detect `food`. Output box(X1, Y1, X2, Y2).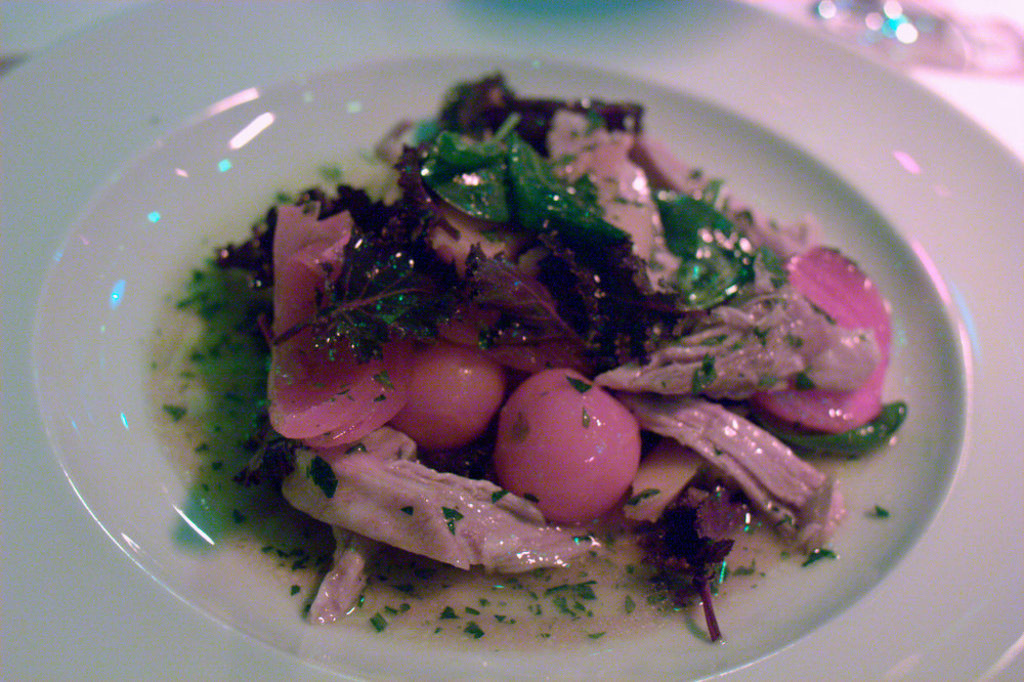
box(143, 69, 933, 641).
